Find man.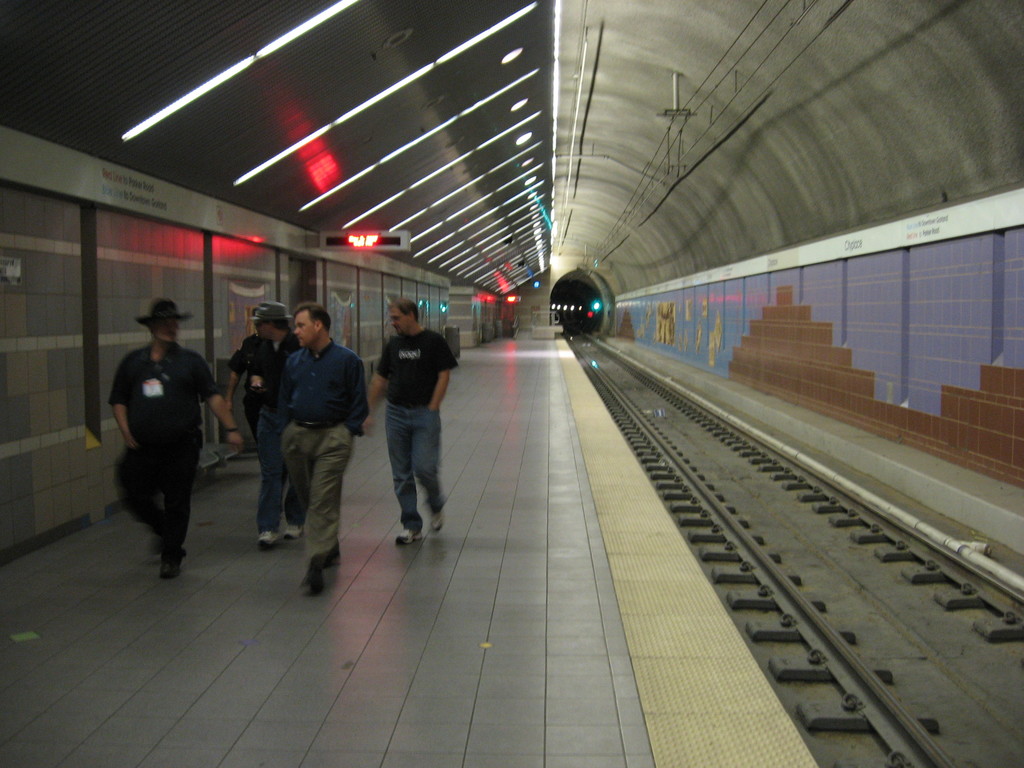
x1=283, y1=303, x2=368, y2=598.
